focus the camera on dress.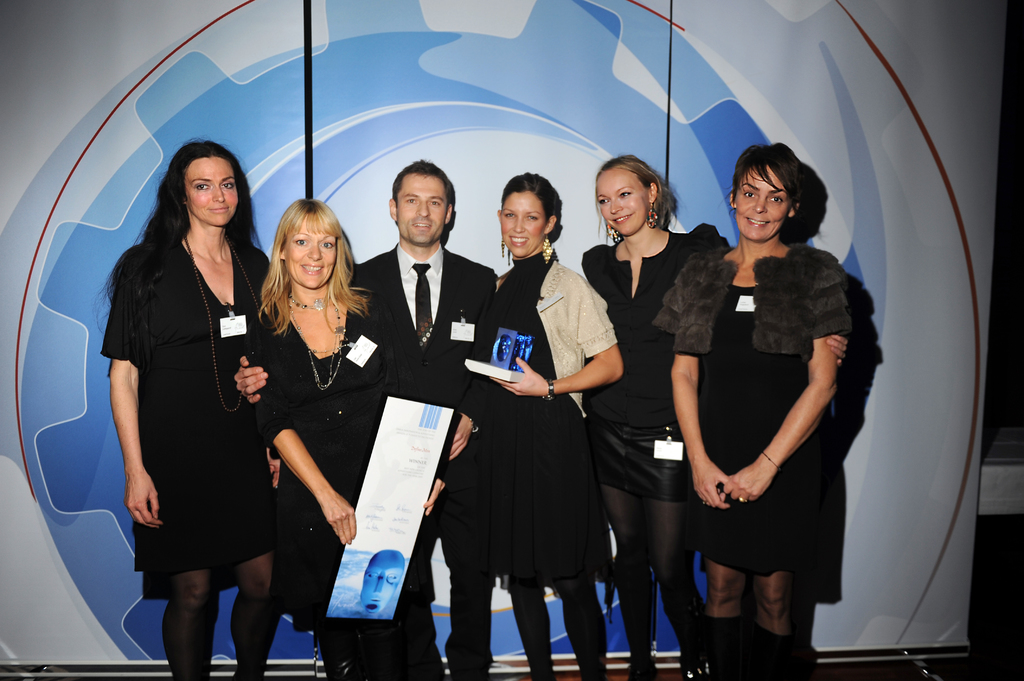
Focus region: detection(484, 254, 616, 587).
